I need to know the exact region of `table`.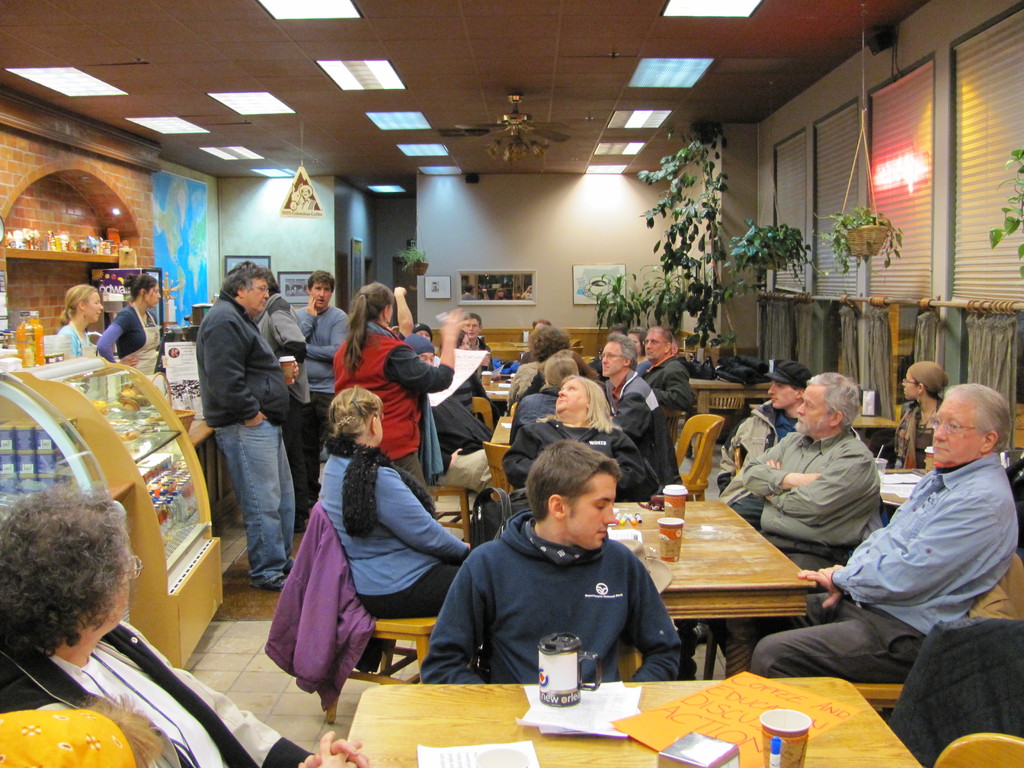
Region: select_region(349, 676, 920, 767).
